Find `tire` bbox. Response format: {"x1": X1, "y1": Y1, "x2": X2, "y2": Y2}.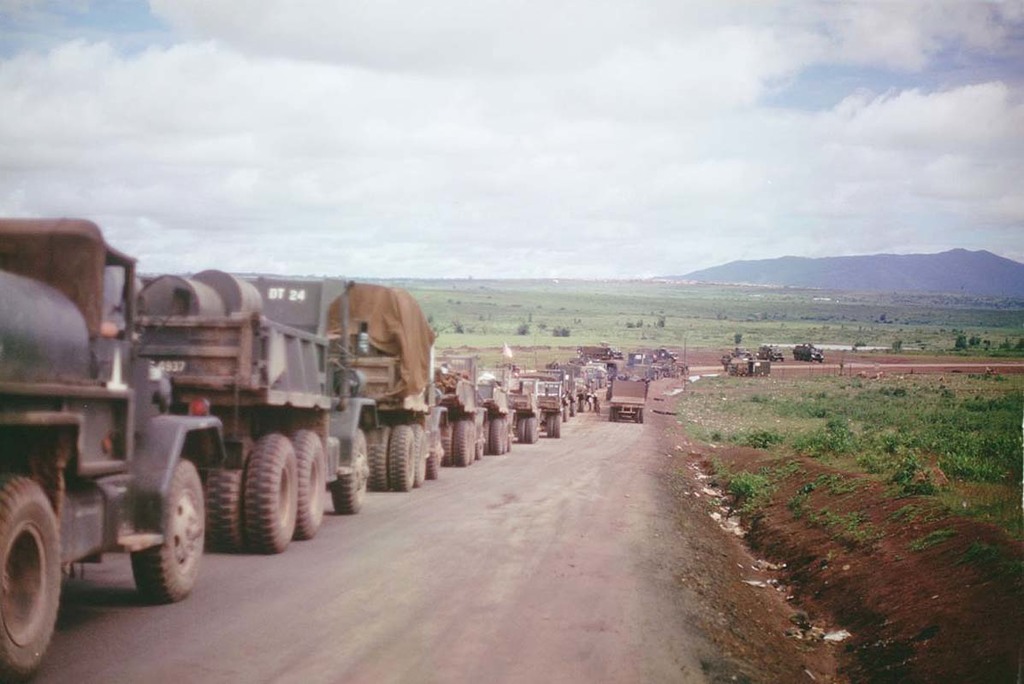
{"x1": 367, "y1": 428, "x2": 391, "y2": 489}.
